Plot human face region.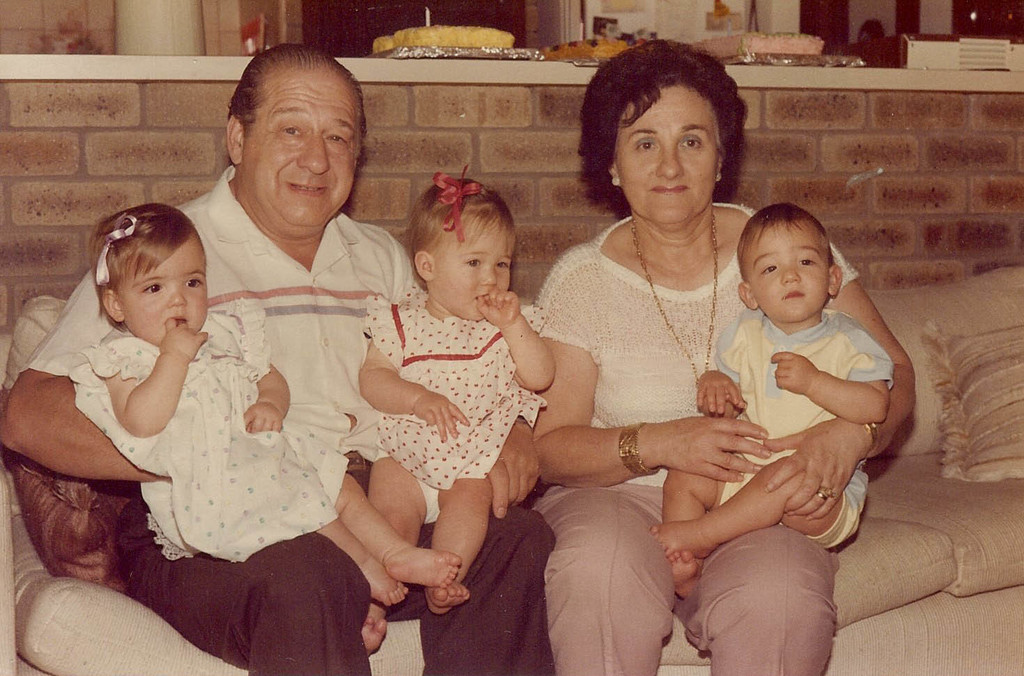
Plotted at select_region(618, 77, 717, 222).
